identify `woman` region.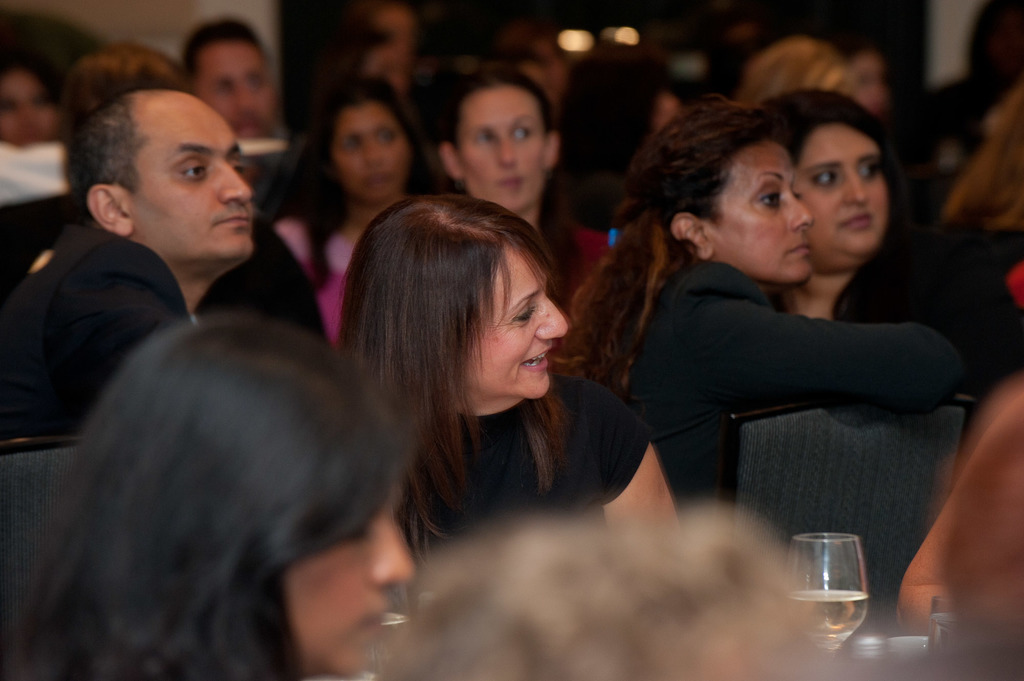
Region: Rect(337, 191, 680, 561).
